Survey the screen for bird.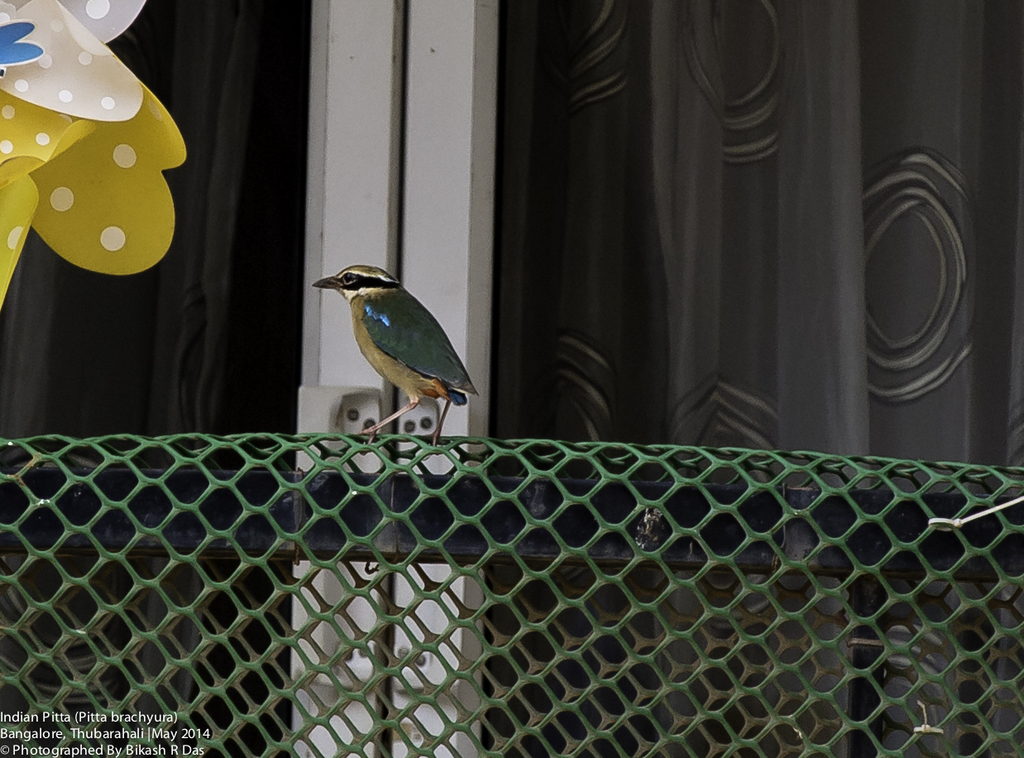
Survey found: 304:255:470:434.
